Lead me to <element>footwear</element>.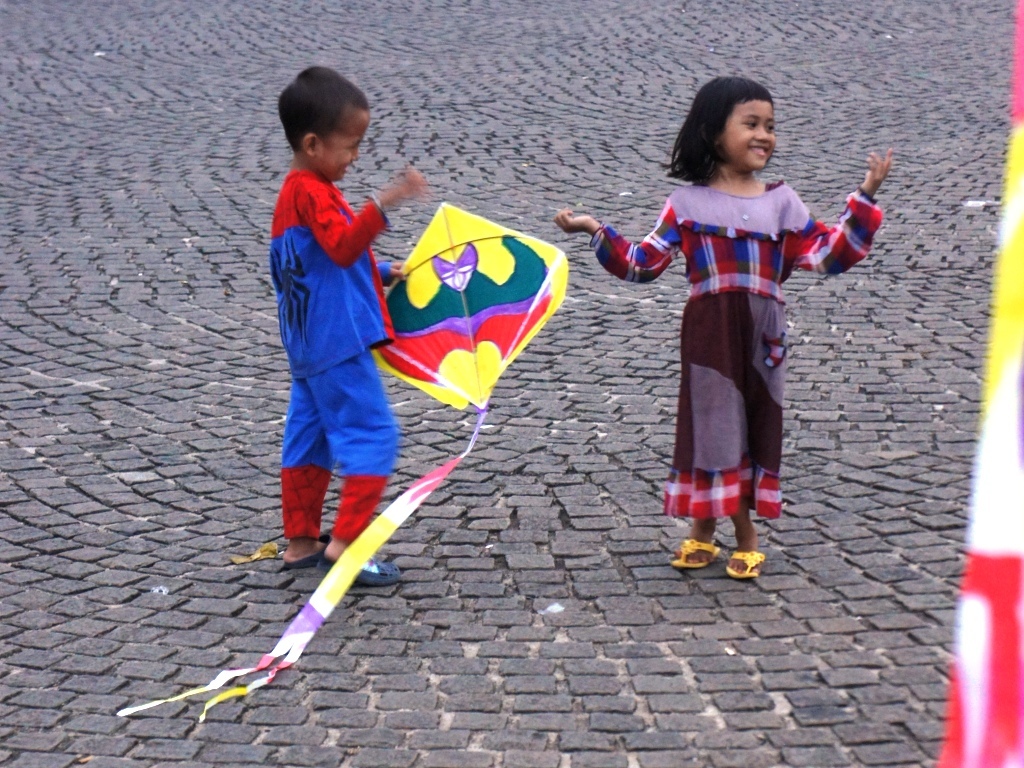
Lead to left=324, top=560, right=405, bottom=589.
